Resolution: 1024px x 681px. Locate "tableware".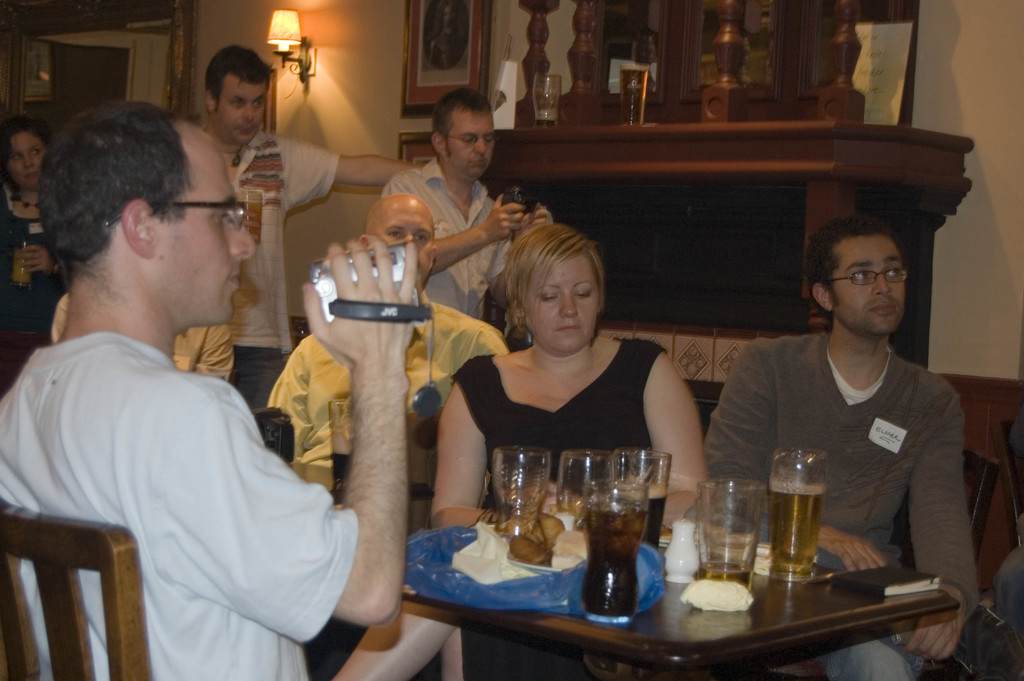
615:450:673:543.
